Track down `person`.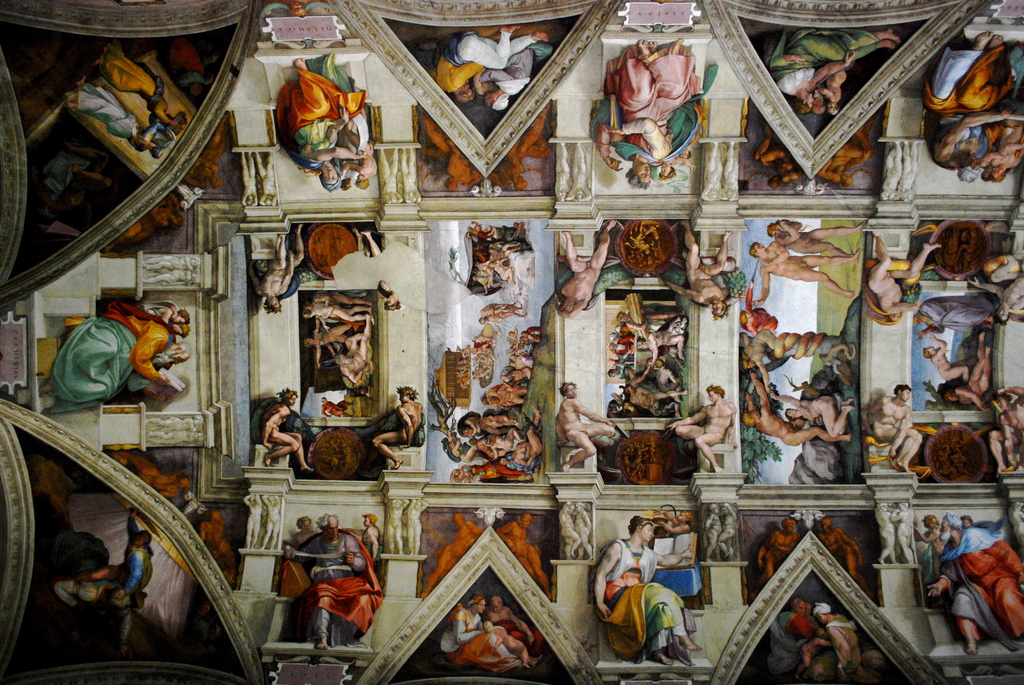
Tracked to 292,517,316,544.
